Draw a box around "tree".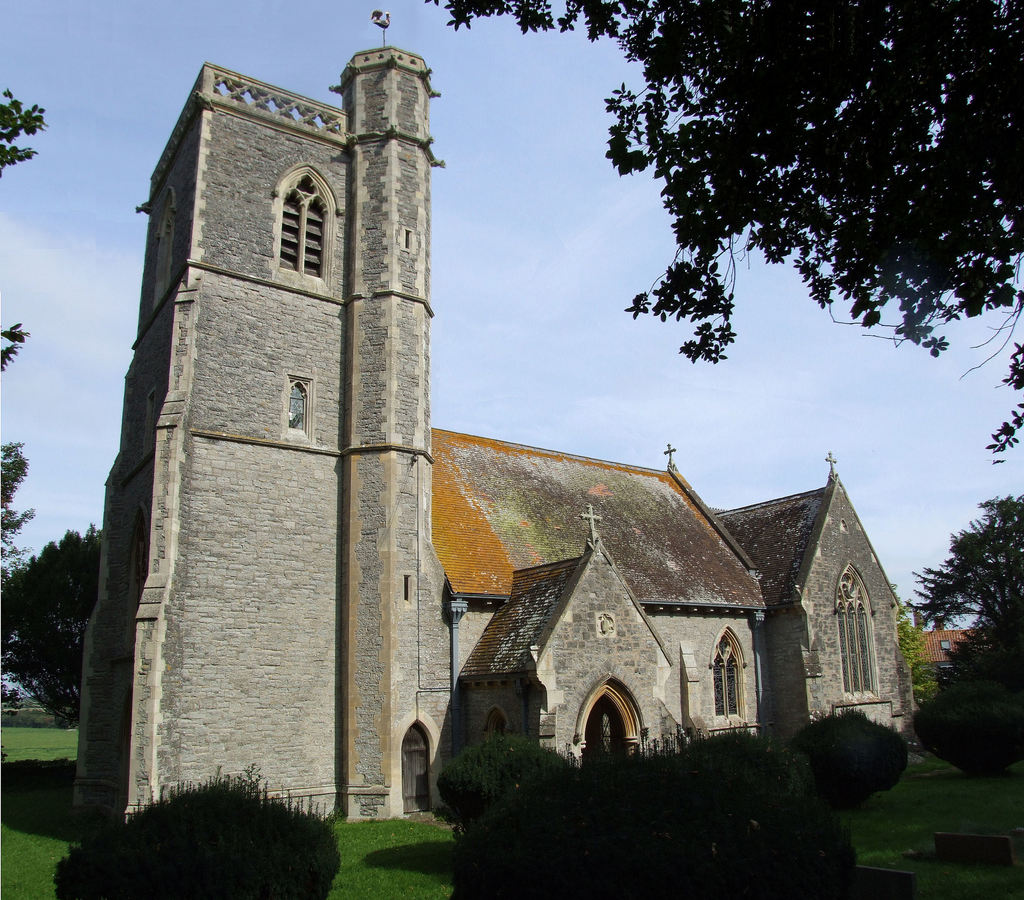
<box>0,312,33,369</box>.
